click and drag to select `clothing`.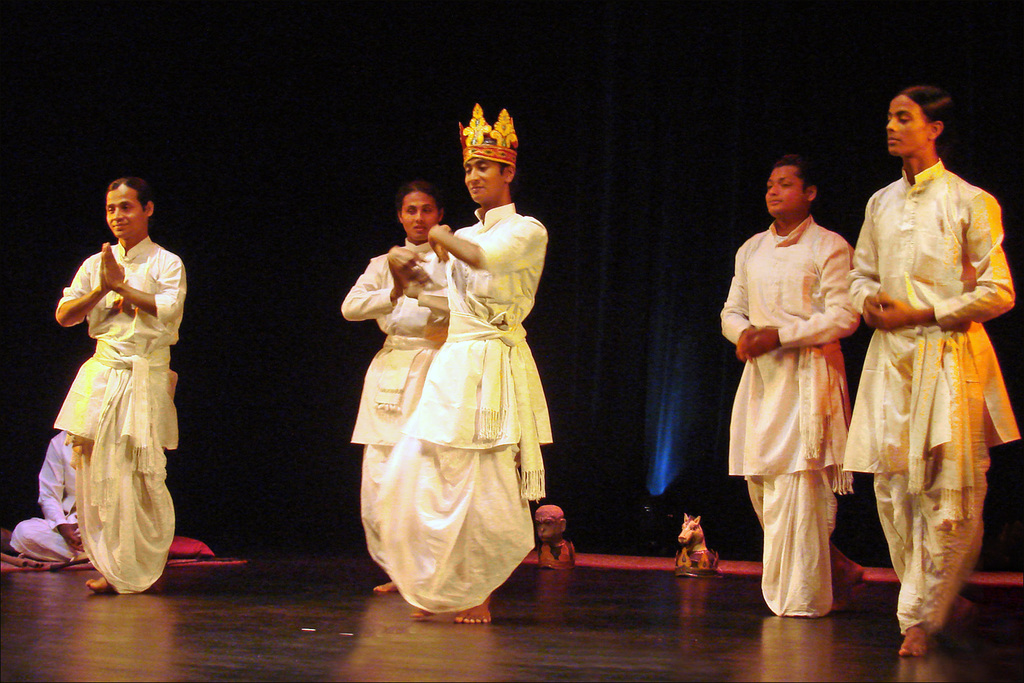
Selection: l=5, t=436, r=85, b=562.
